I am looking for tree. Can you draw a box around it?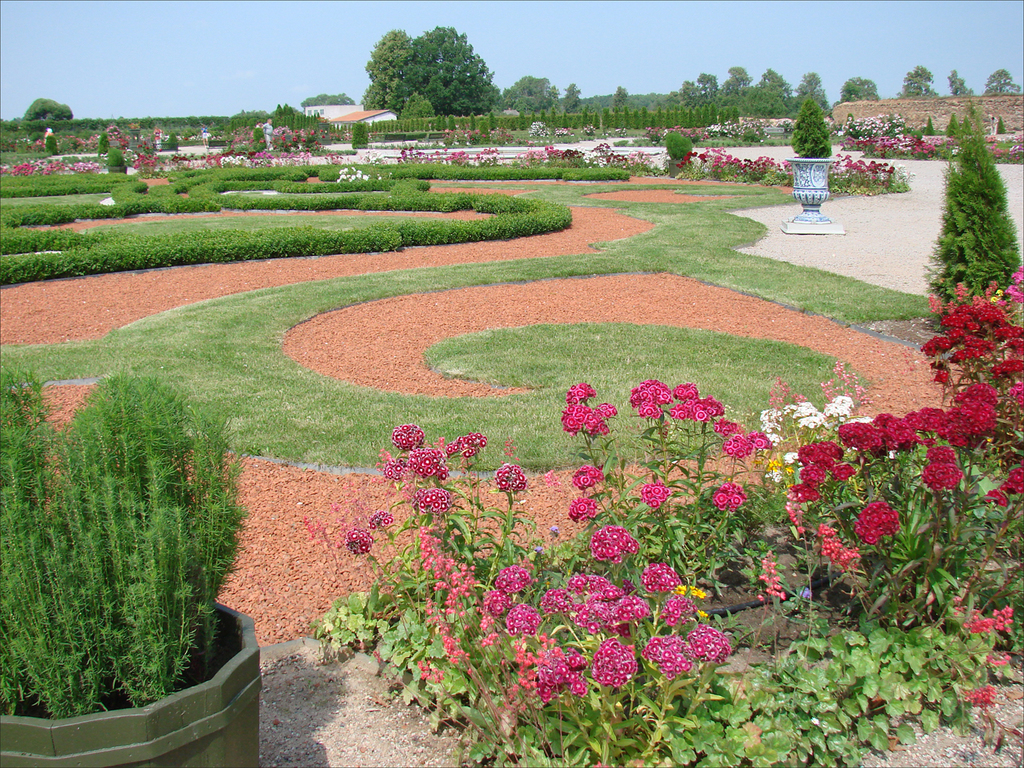
Sure, the bounding box is region(302, 91, 360, 105).
